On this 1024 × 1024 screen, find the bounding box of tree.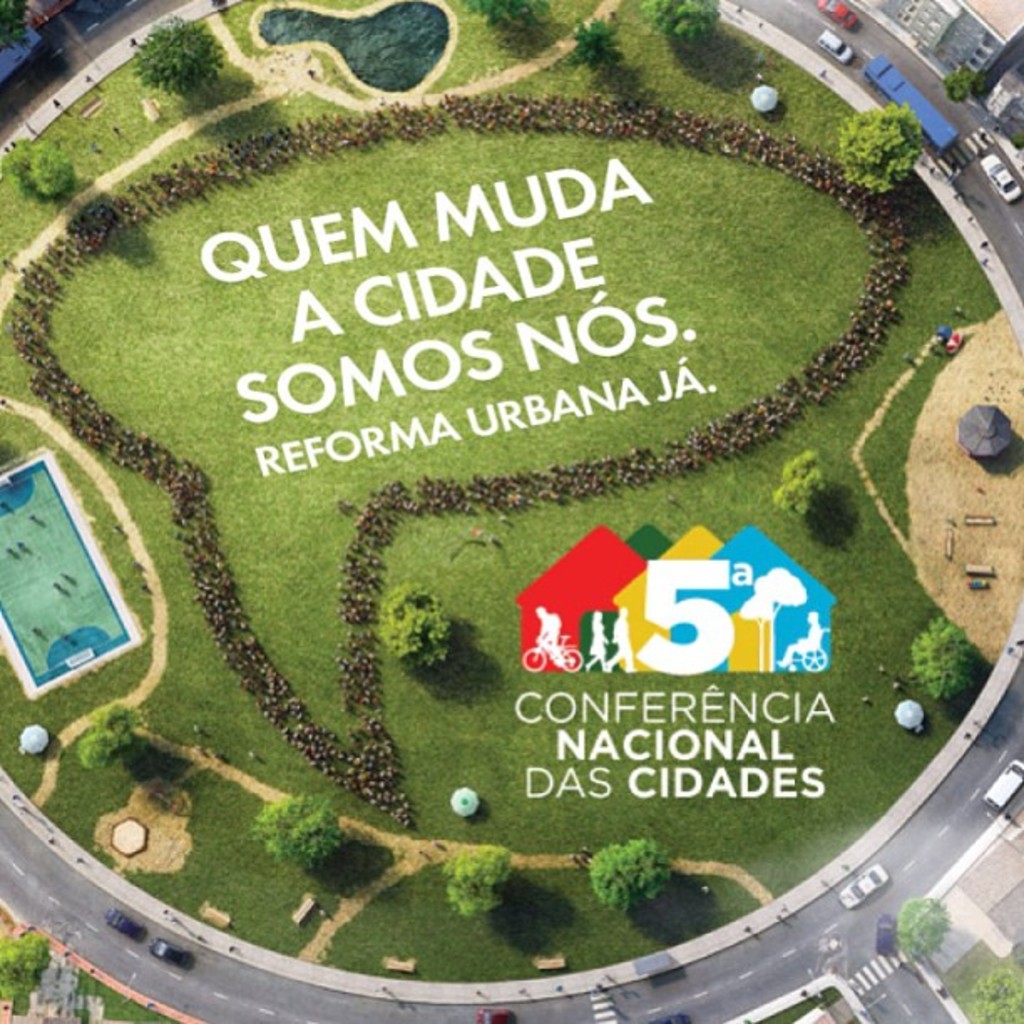
Bounding box: rect(0, 137, 79, 199).
